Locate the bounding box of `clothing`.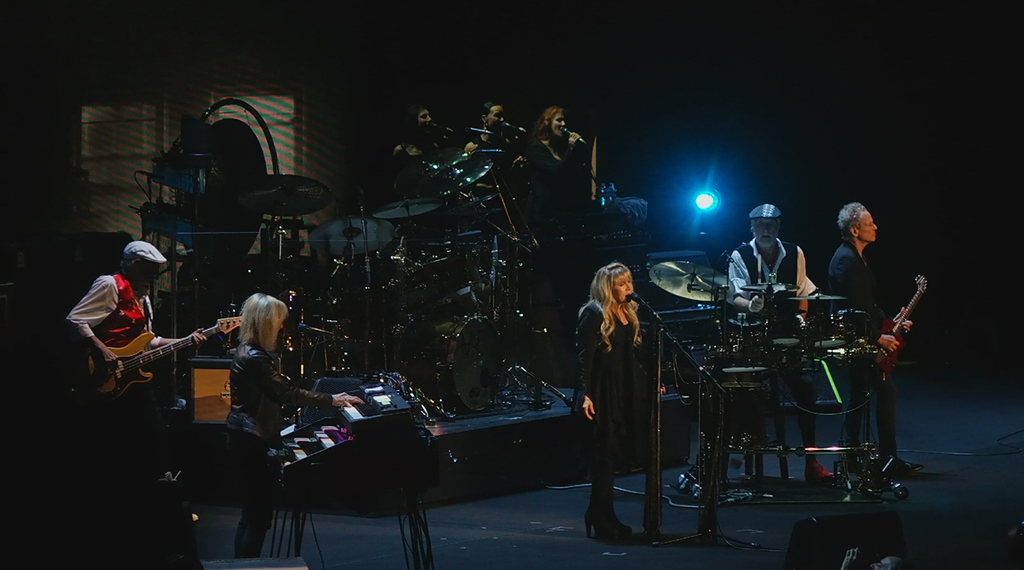
Bounding box: x1=577 y1=284 x2=664 y2=516.
